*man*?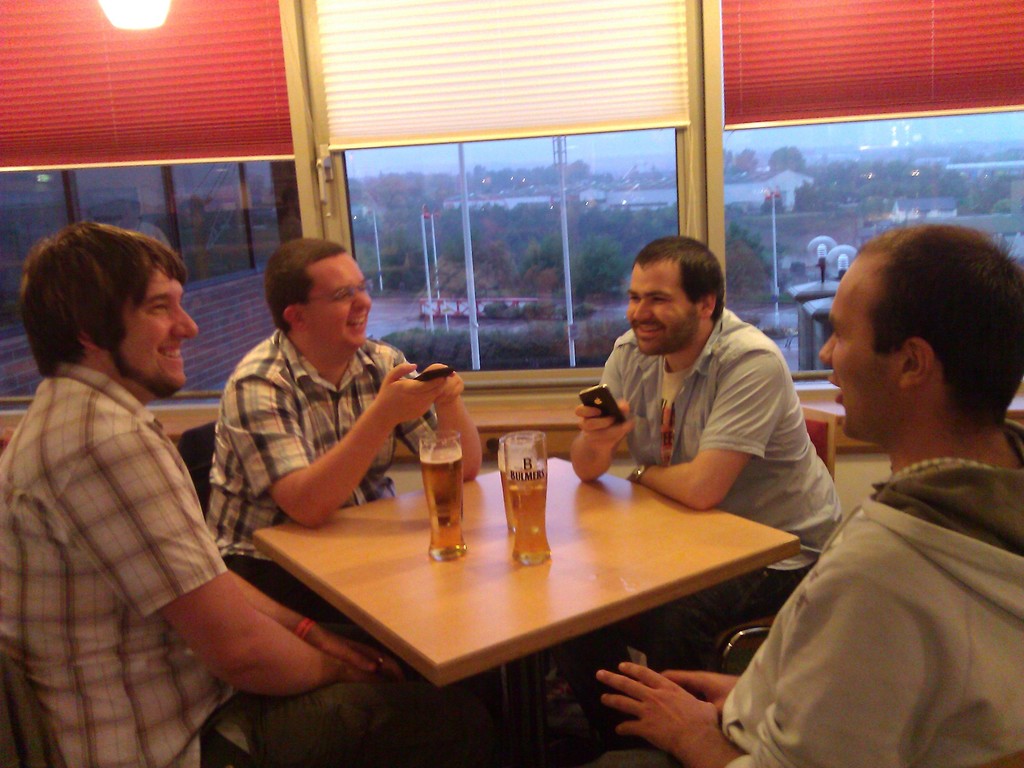
(195,235,484,759)
